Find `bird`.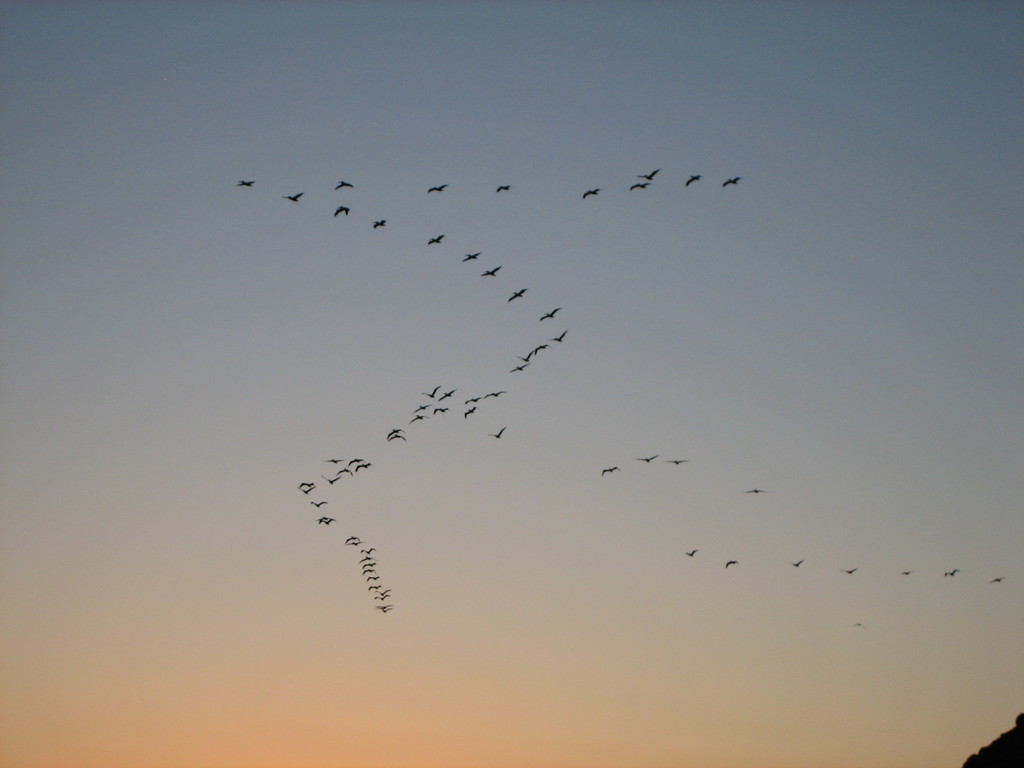
rect(431, 186, 445, 192).
